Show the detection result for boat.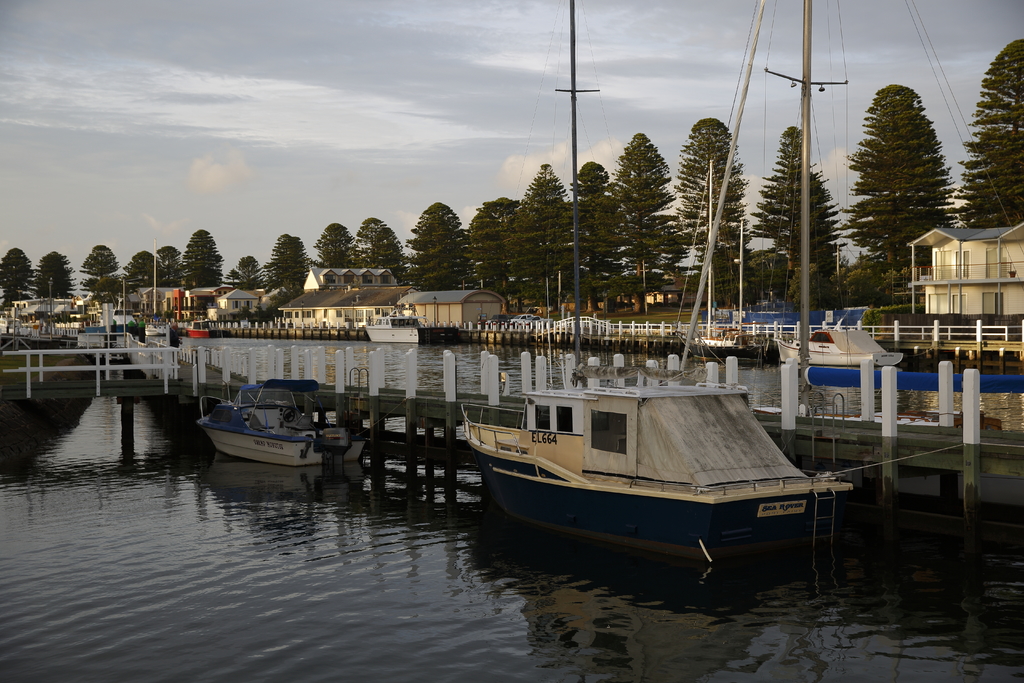
crop(207, 375, 371, 472).
